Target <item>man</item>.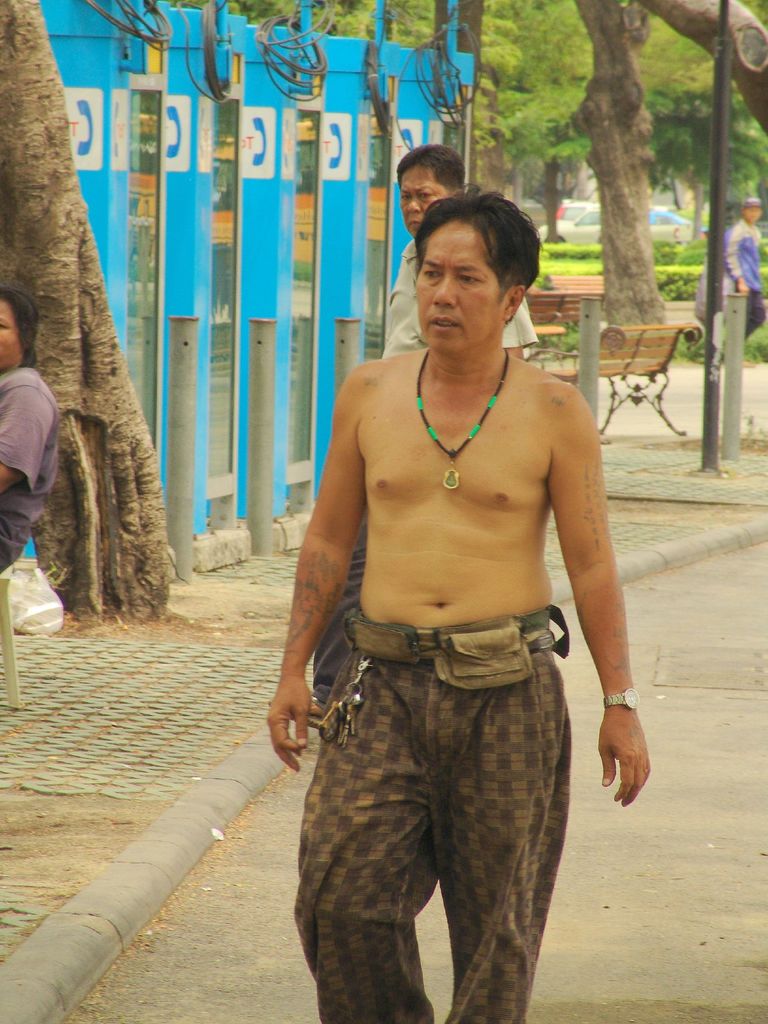
Target region: (0, 288, 66, 564).
